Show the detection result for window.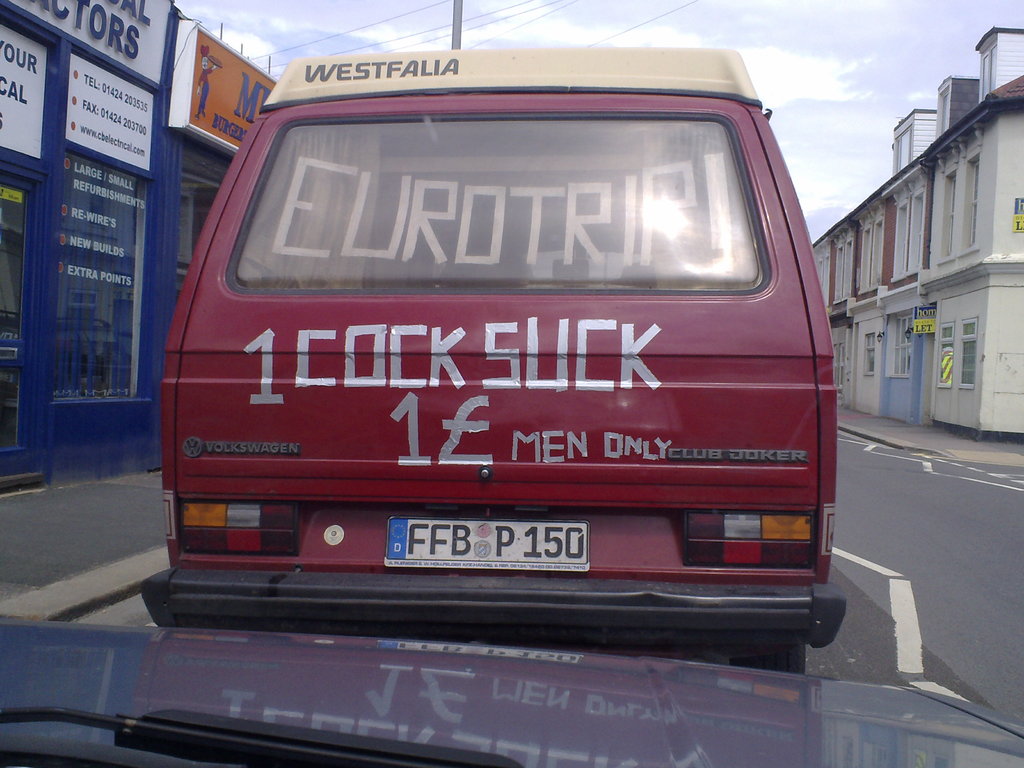
<bbox>959, 318, 978, 390</bbox>.
